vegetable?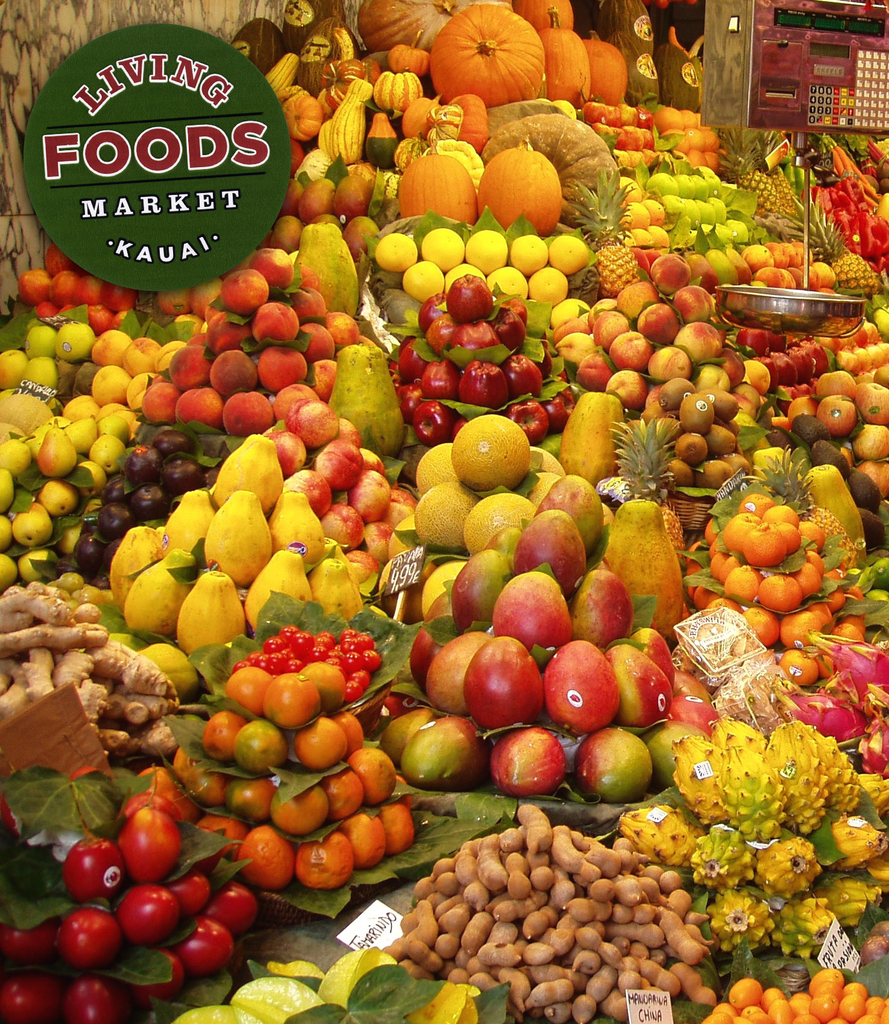
left=360, top=0, right=510, bottom=57
